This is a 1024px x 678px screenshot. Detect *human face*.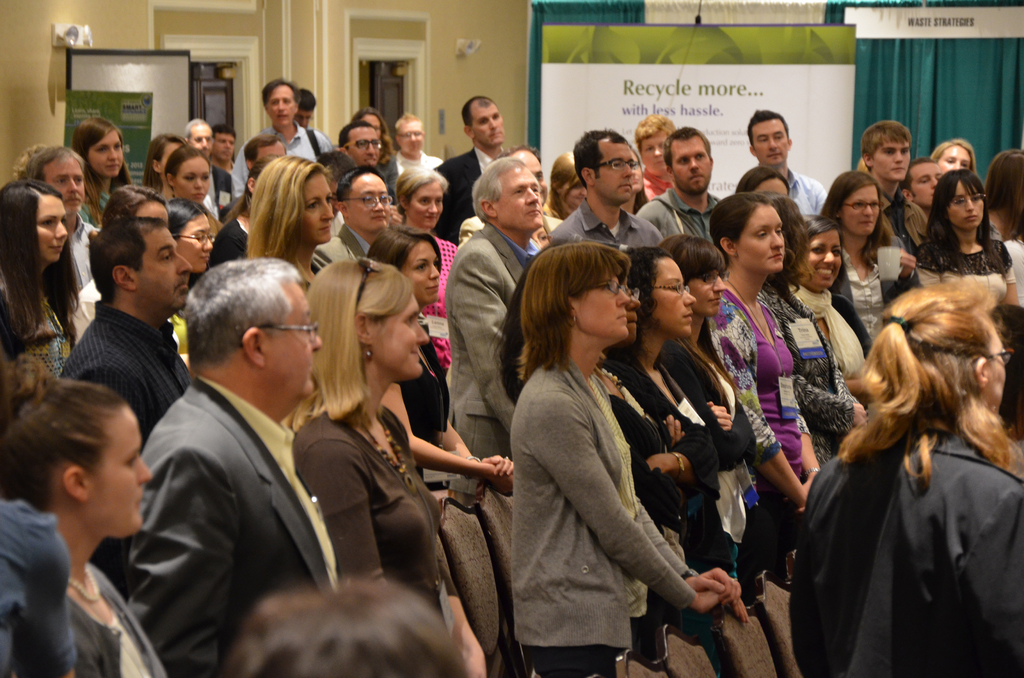
Rect(740, 202, 789, 274).
